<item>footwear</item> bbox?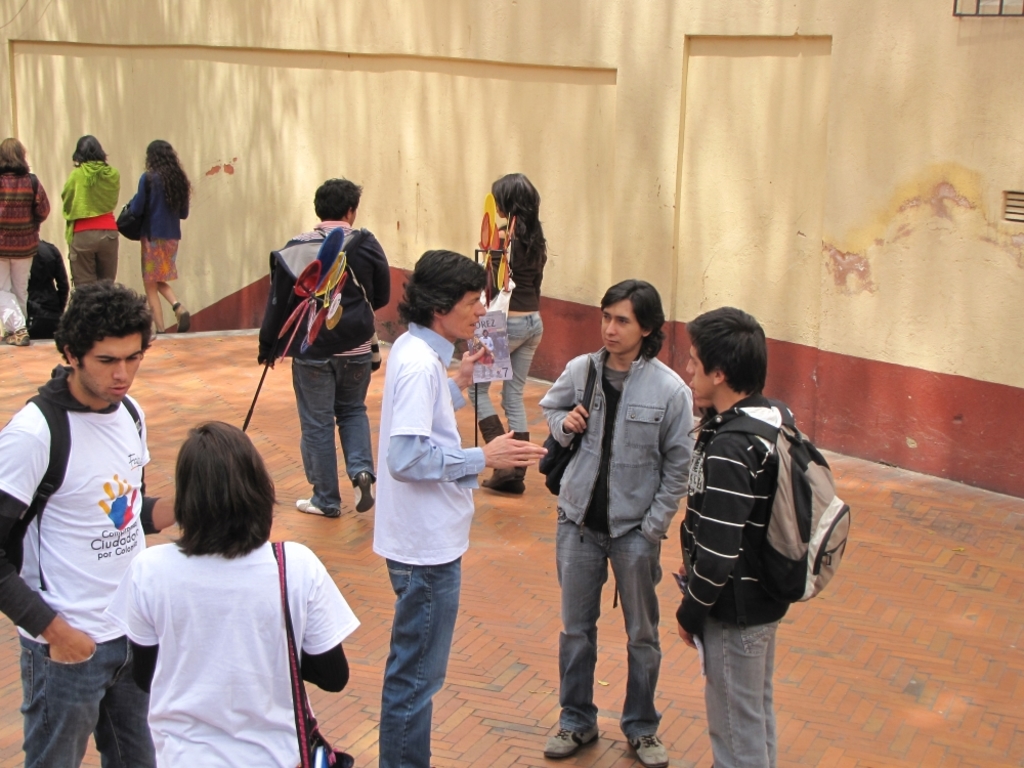
bbox(4, 328, 24, 347)
